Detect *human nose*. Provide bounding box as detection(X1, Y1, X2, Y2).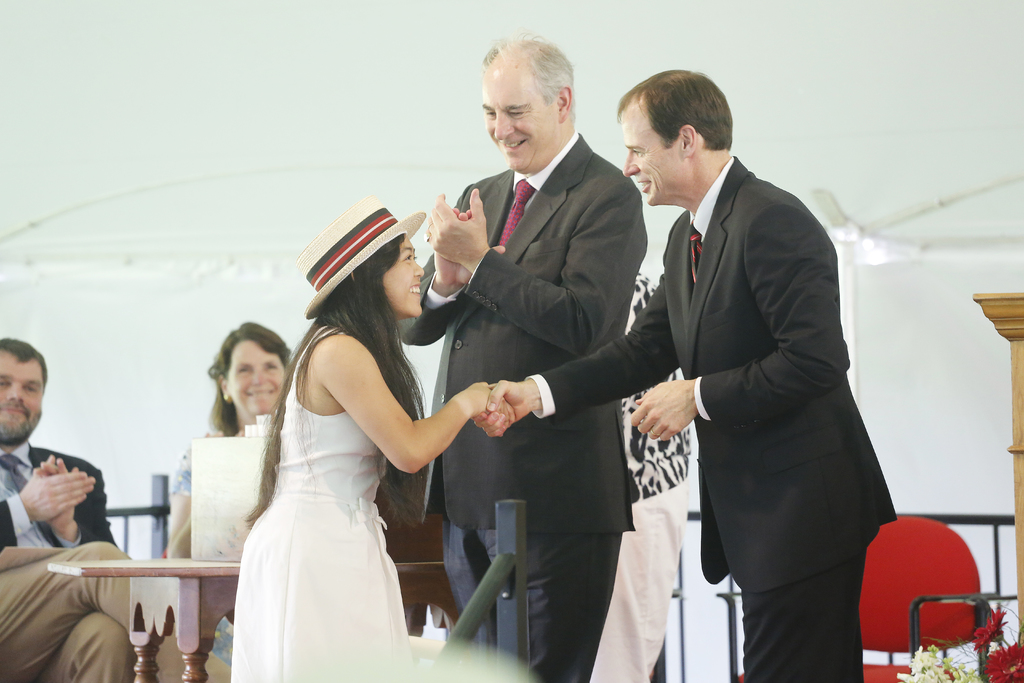
detection(410, 261, 424, 278).
